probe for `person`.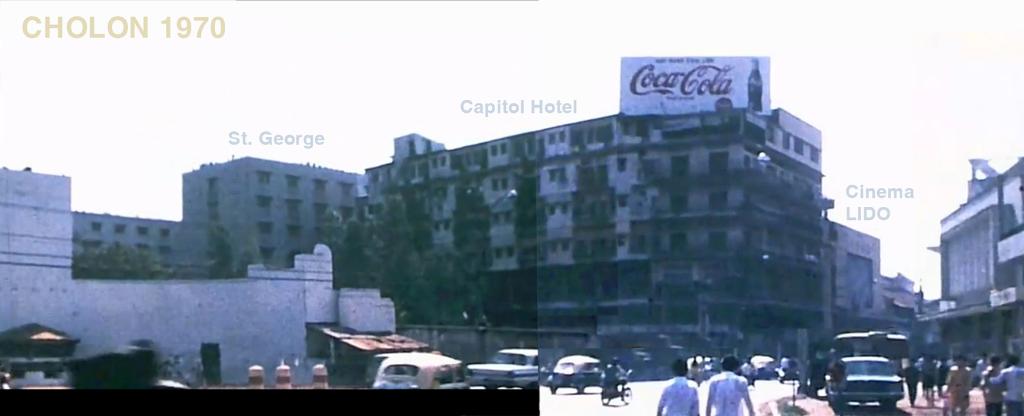
Probe result: rect(604, 360, 626, 388).
